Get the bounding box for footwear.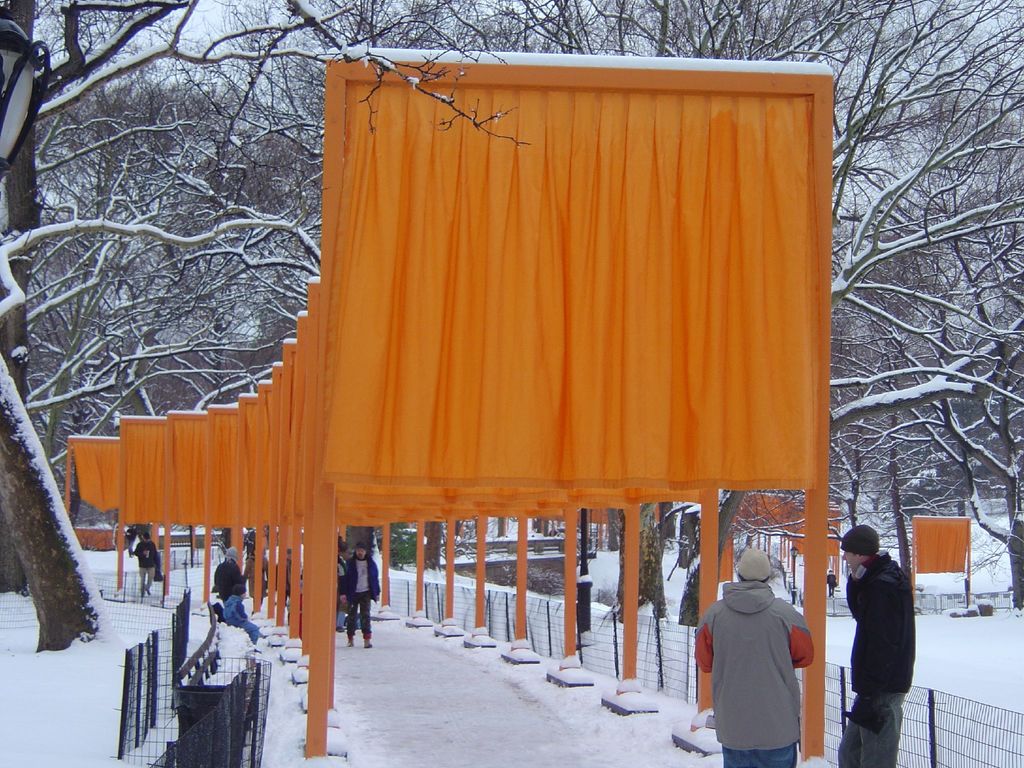
[left=336, top=625, right=342, bottom=631].
